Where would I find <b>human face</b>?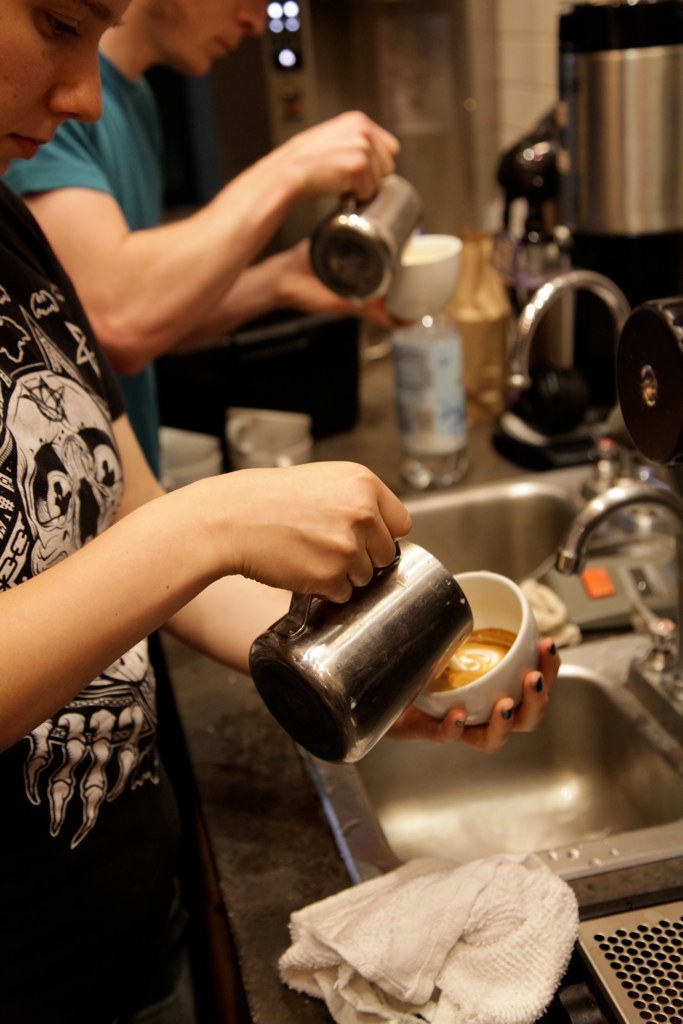
At box(1, 0, 130, 157).
